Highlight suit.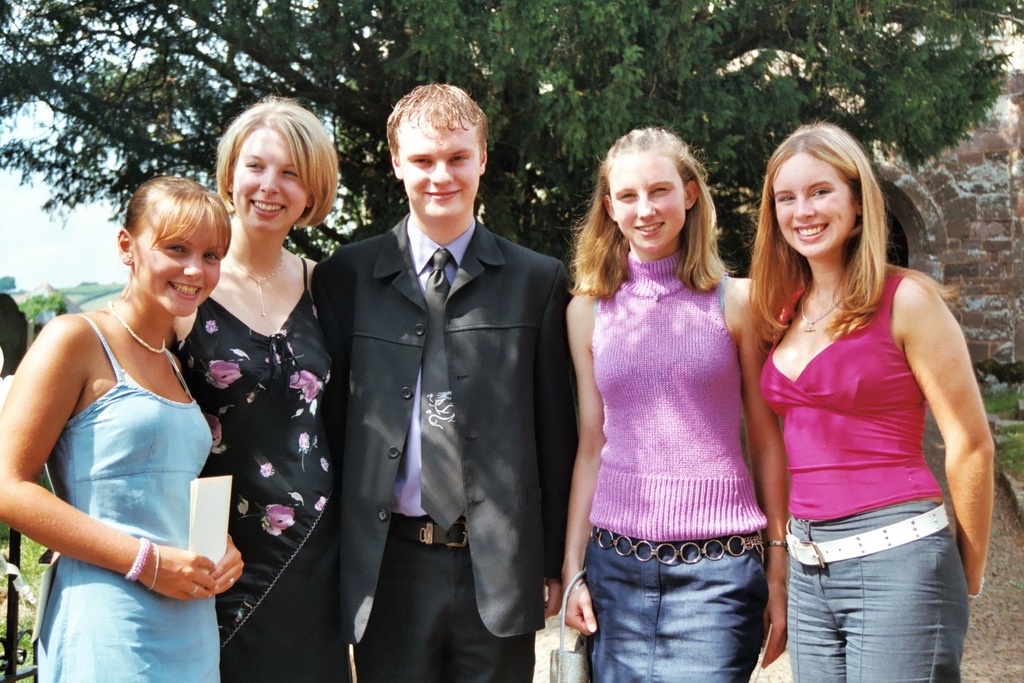
Highlighted region: box=[306, 89, 560, 674].
